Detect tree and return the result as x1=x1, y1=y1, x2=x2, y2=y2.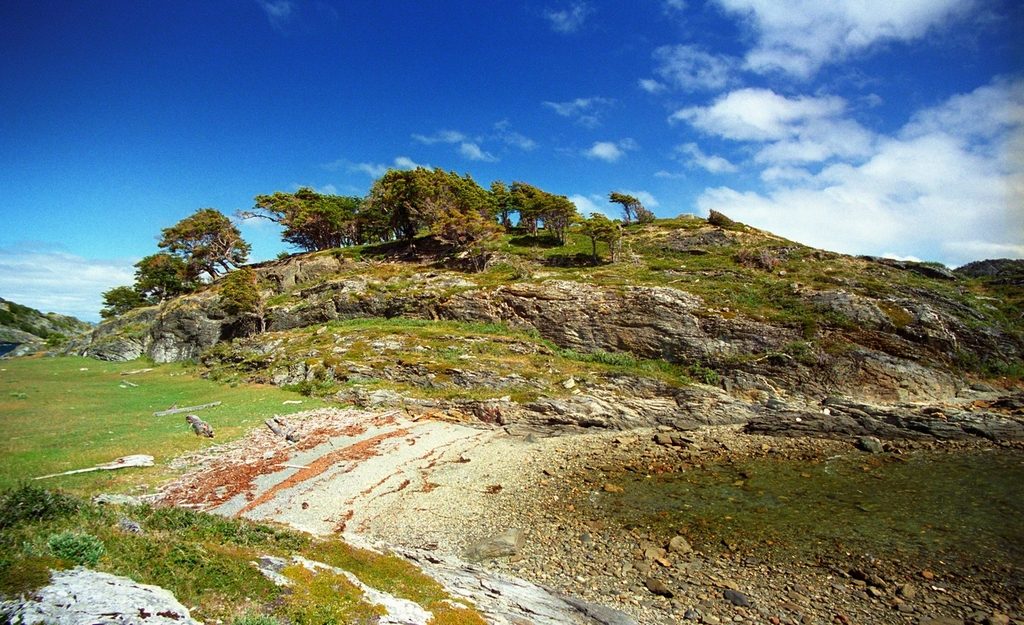
x1=128, y1=254, x2=199, y2=296.
